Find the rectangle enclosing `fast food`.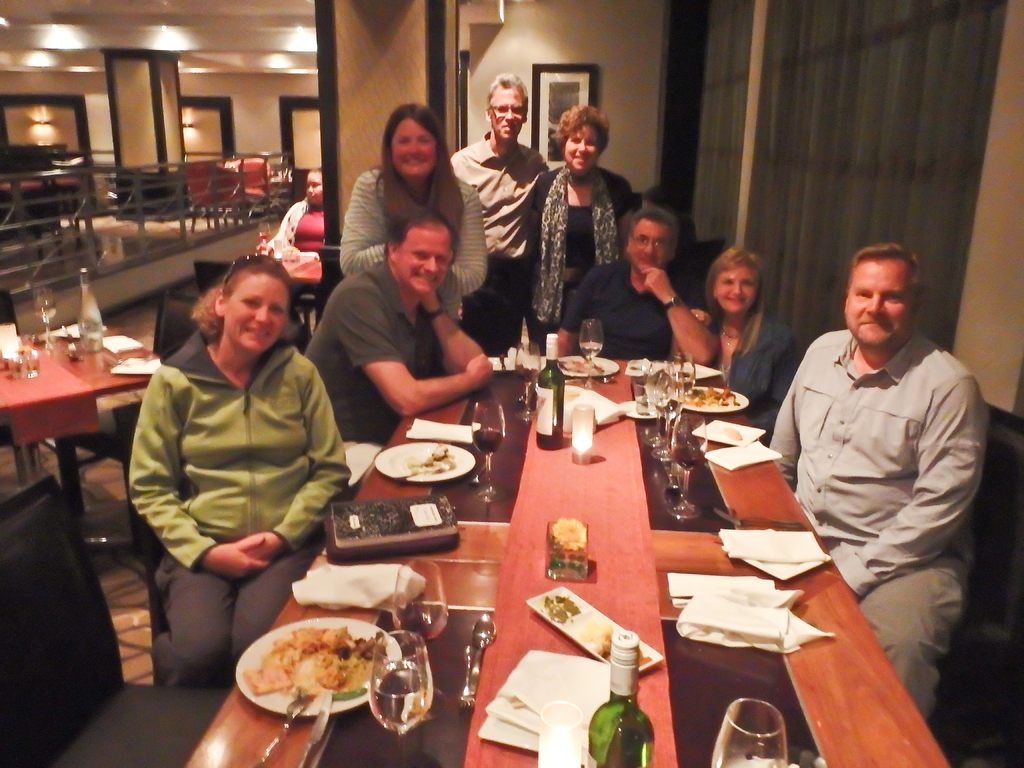
403:440:449:475.
